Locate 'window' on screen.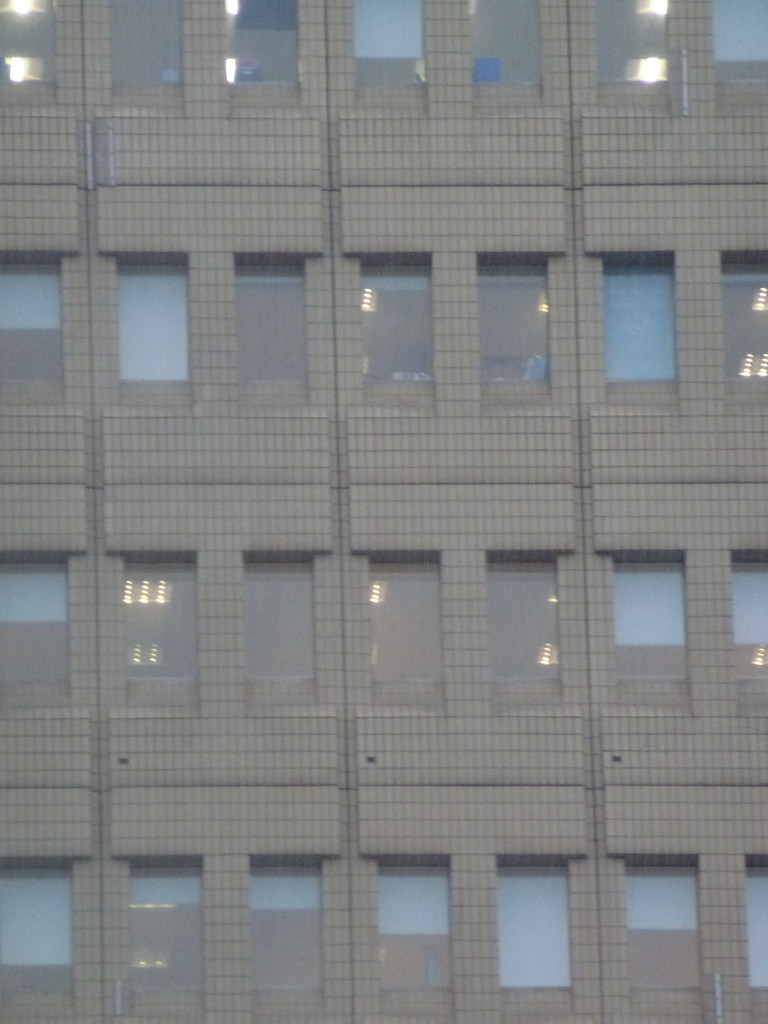
On screen at [713,0,764,102].
